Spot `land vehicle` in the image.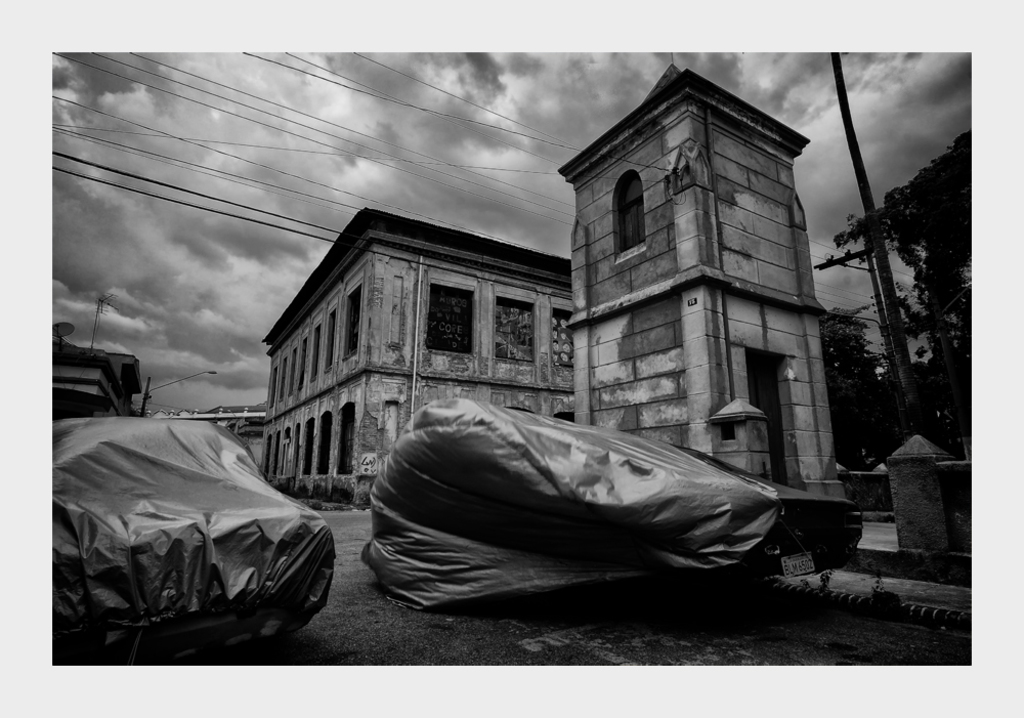
`land vehicle` found at 2, 417, 337, 657.
